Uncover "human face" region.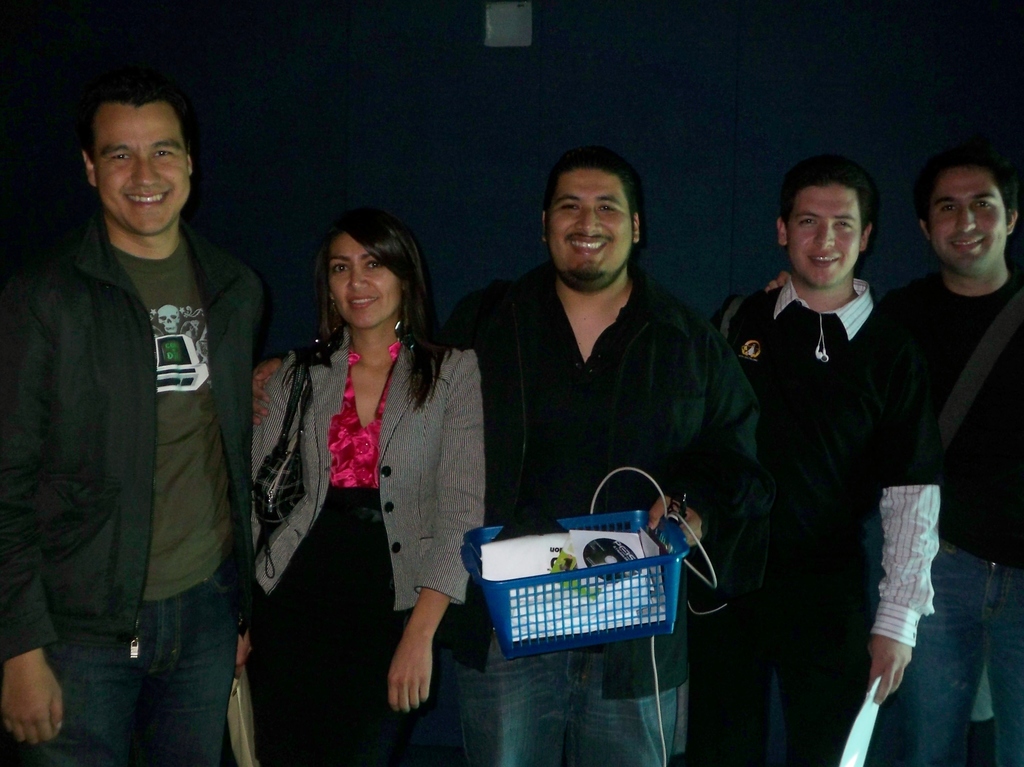
Uncovered: <box>92,101,192,232</box>.
